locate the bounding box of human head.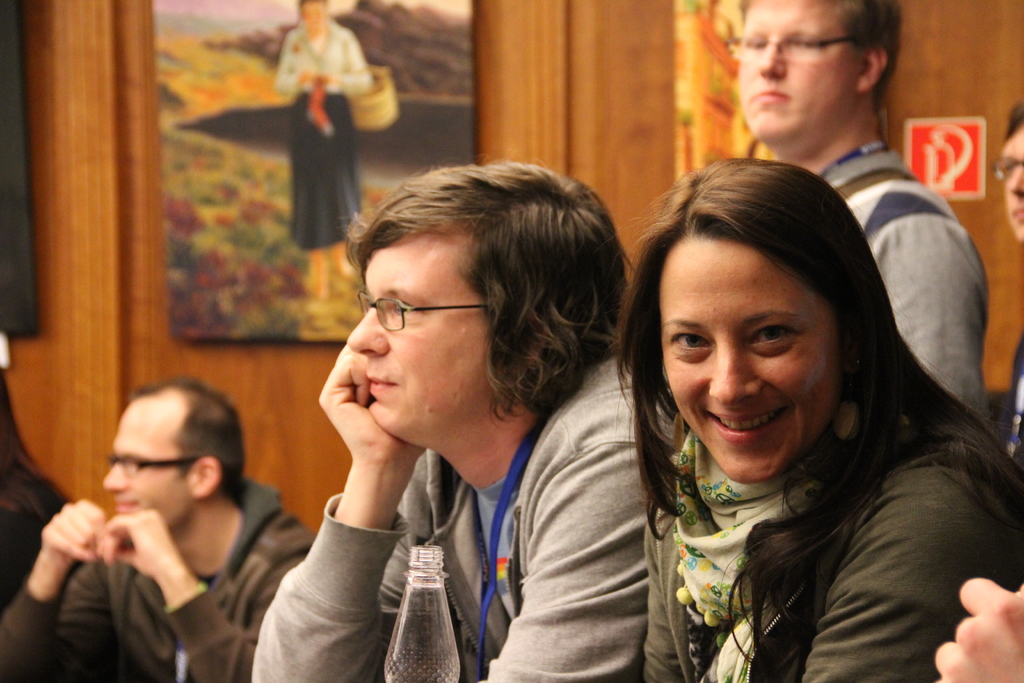
Bounding box: [630,158,905,510].
